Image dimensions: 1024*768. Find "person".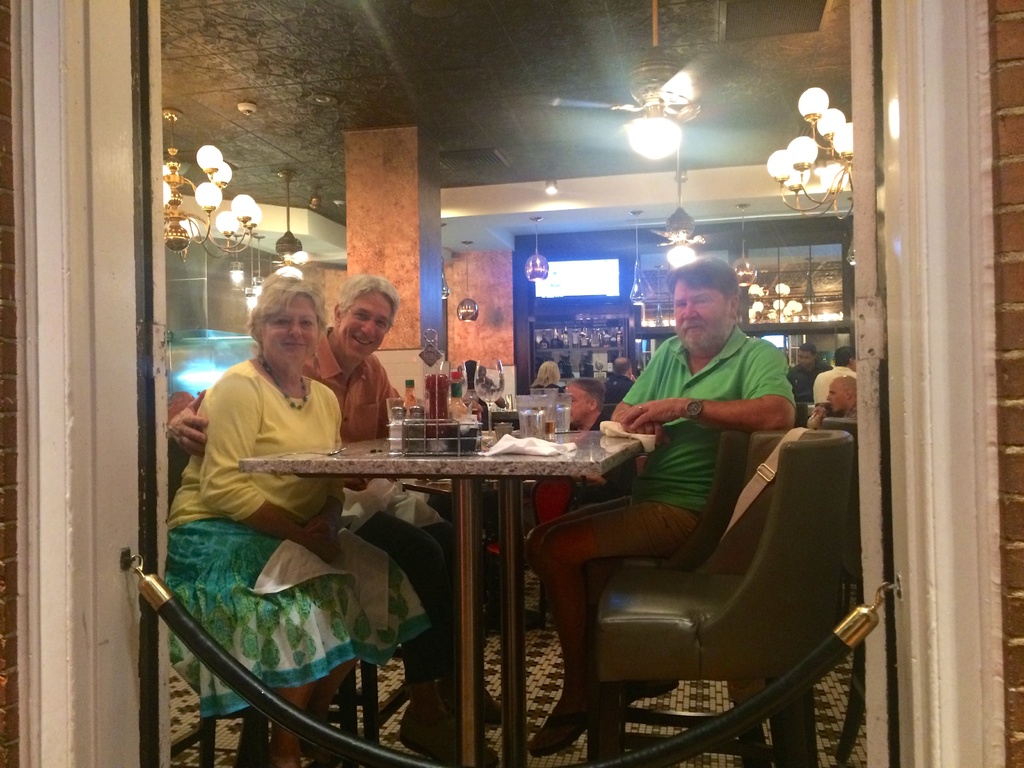
607/353/643/399.
